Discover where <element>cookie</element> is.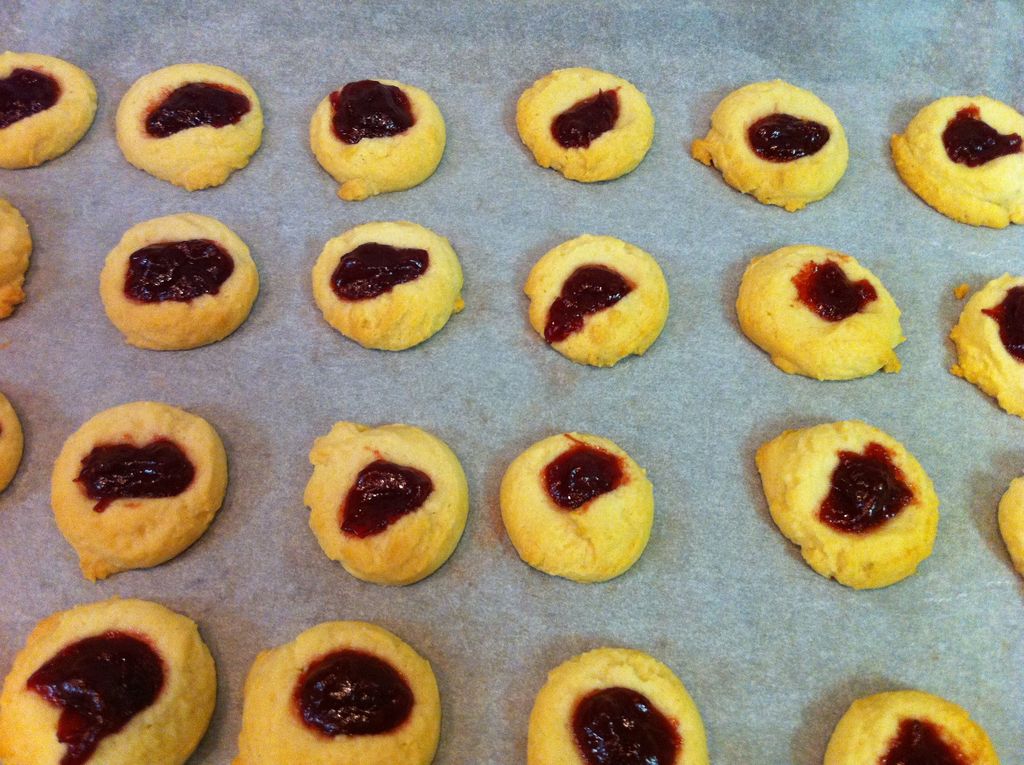
Discovered at (x1=516, y1=63, x2=655, y2=183).
